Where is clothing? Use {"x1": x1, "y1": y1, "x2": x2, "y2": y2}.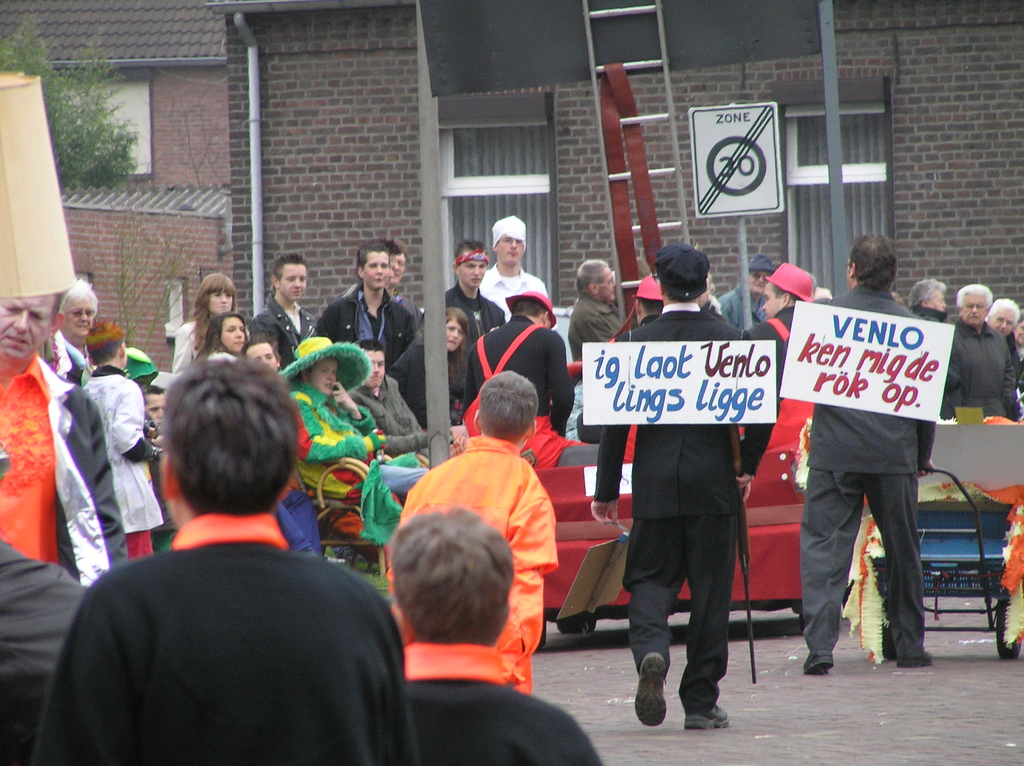
{"x1": 0, "y1": 359, "x2": 126, "y2": 587}.
